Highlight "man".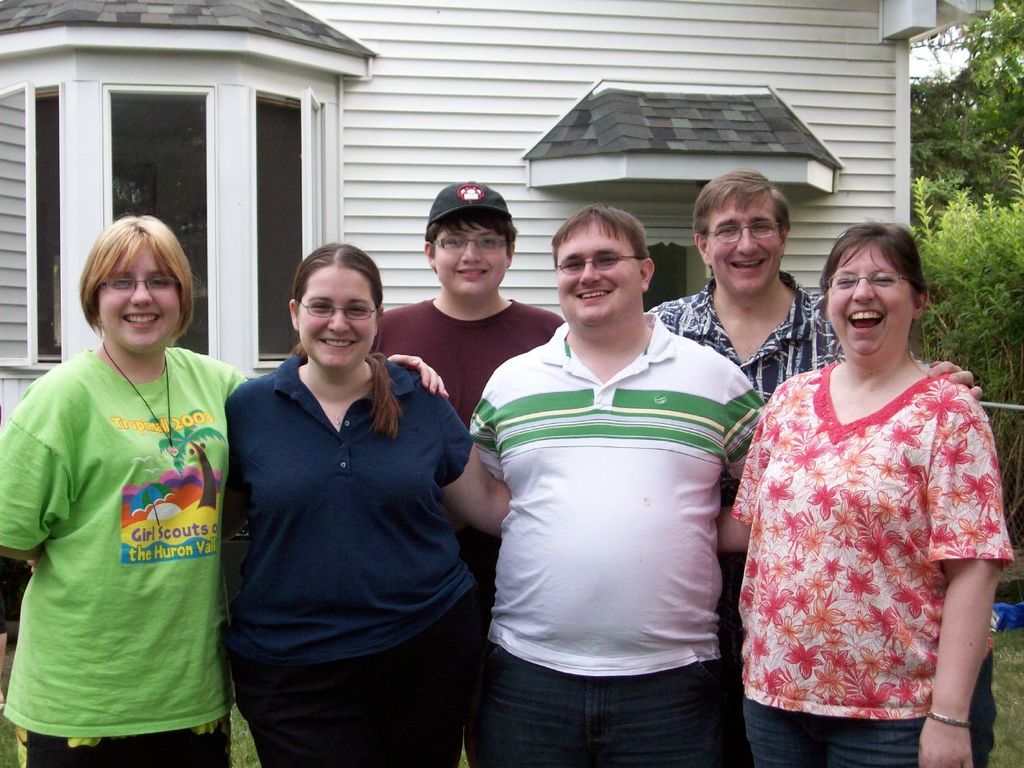
Highlighted region: bbox=[450, 205, 758, 763].
